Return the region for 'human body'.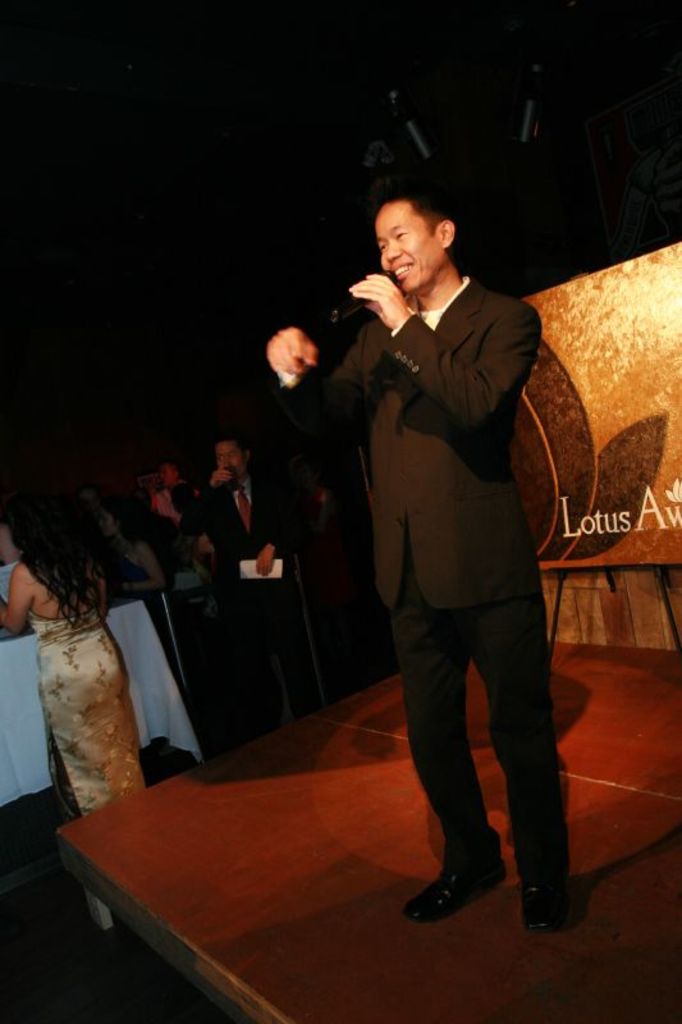
0/484/152/818.
